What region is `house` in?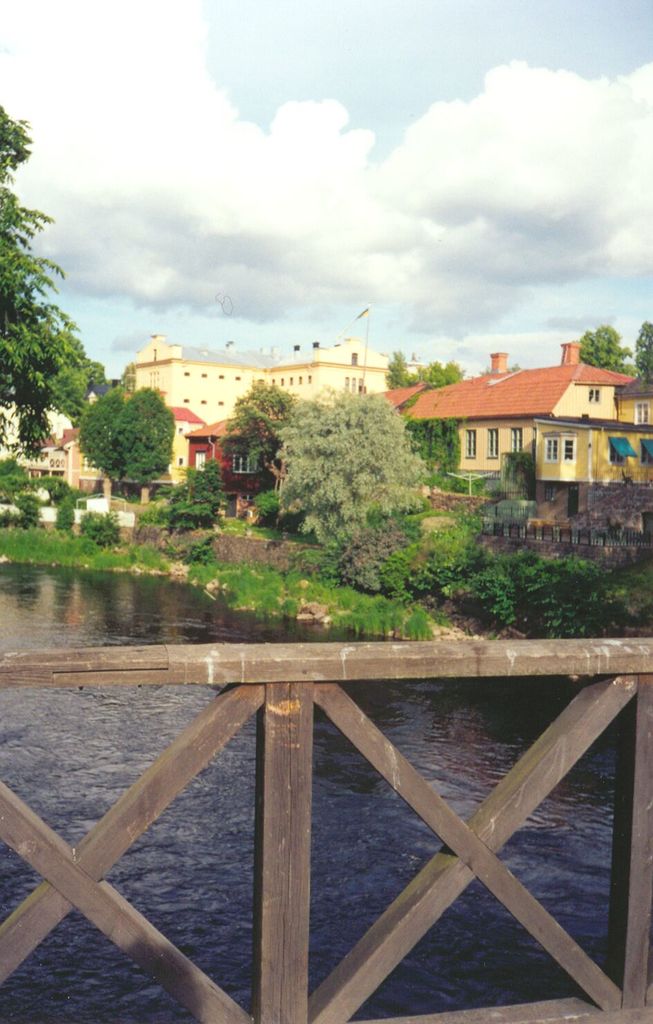
locate(68, 403, 199, 508).
